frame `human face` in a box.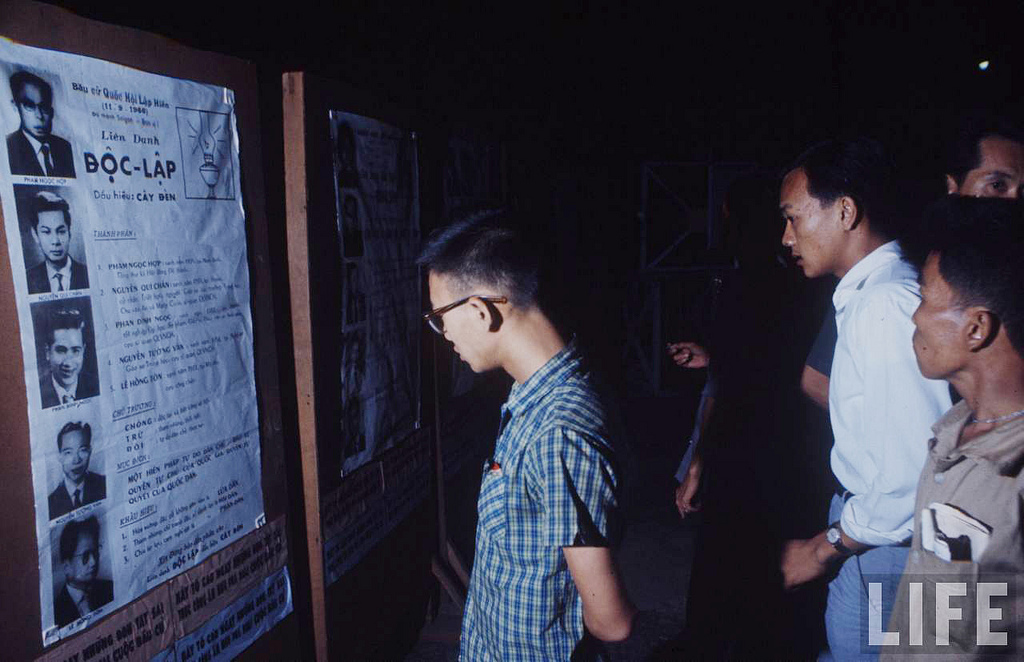
x1=62, y1=432, x2=91, y2=481.
